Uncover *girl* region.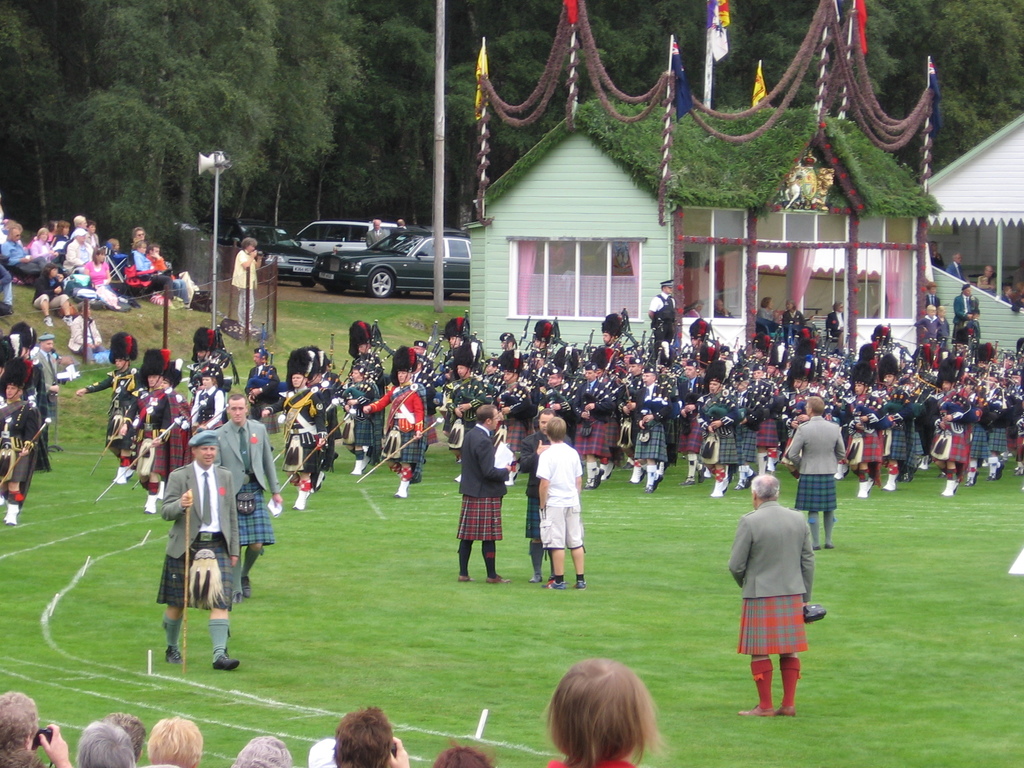
Uncovered: pyautogui.locateOnScreen(544, 658, 666, 767).
